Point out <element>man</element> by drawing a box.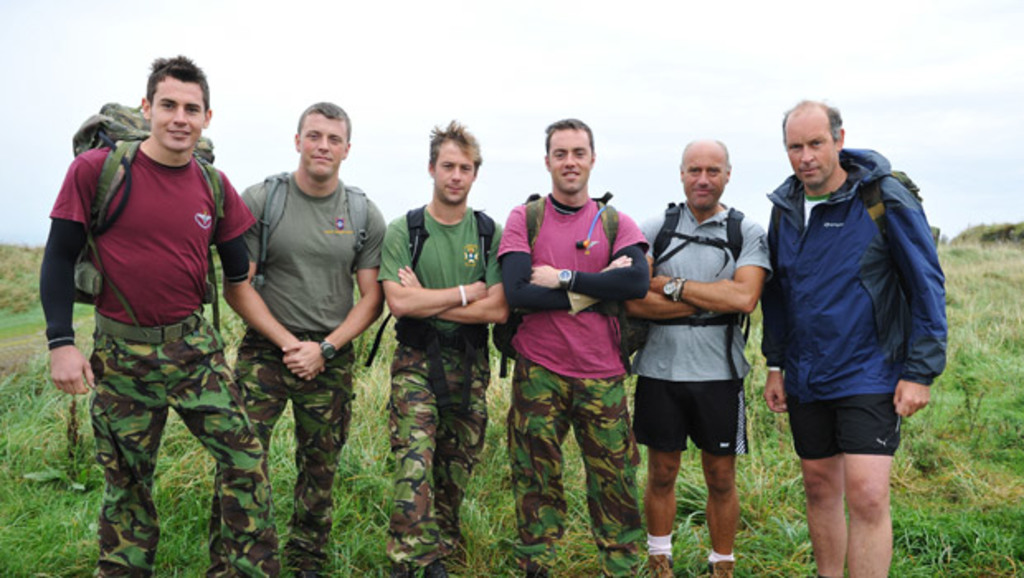
[x1=382, y1=111, x2=507, y2=571].
